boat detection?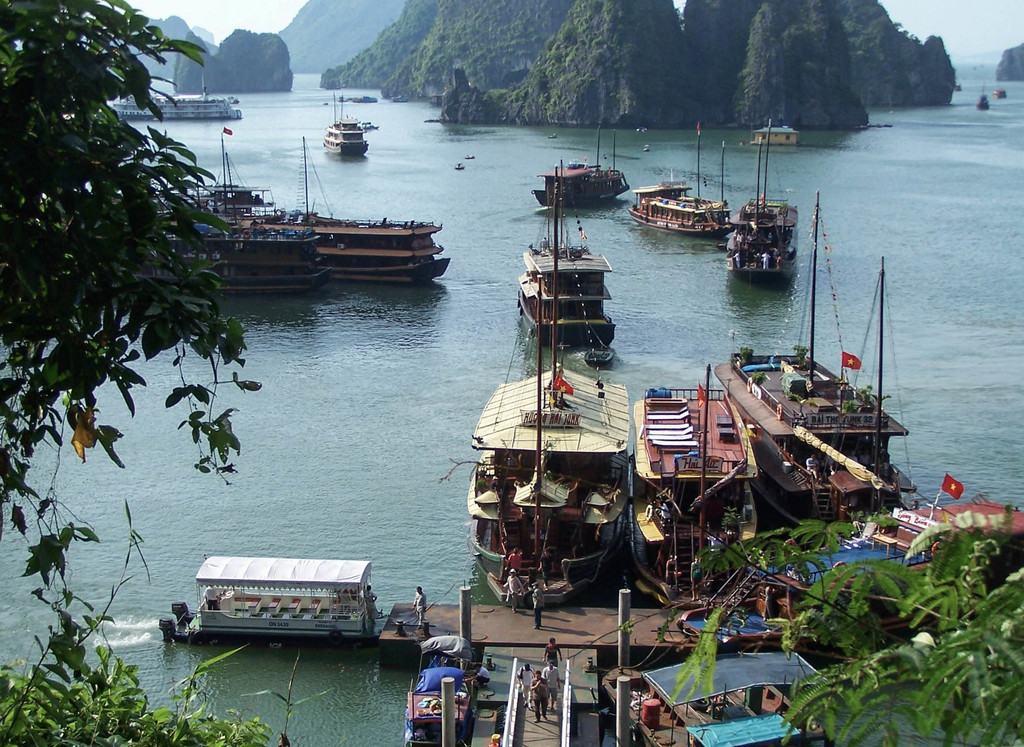
{"left": 99, "top": 209, "right": 341, "bottom": 284}
